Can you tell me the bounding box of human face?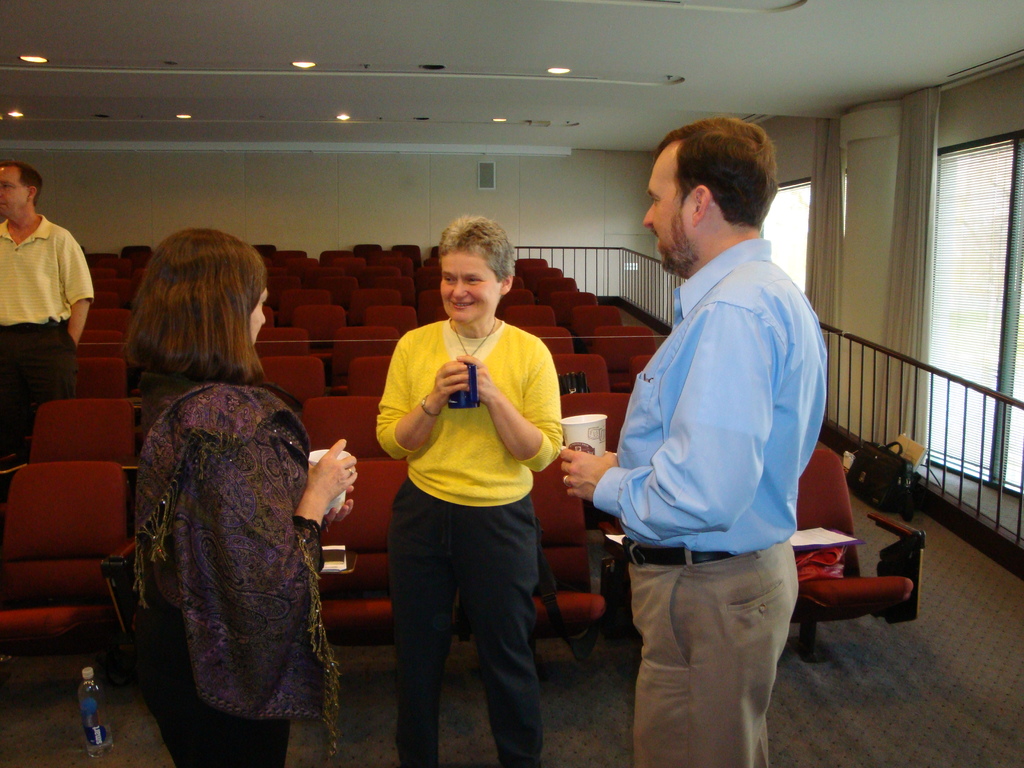
<region>0, 166, 22, 214</region>.
